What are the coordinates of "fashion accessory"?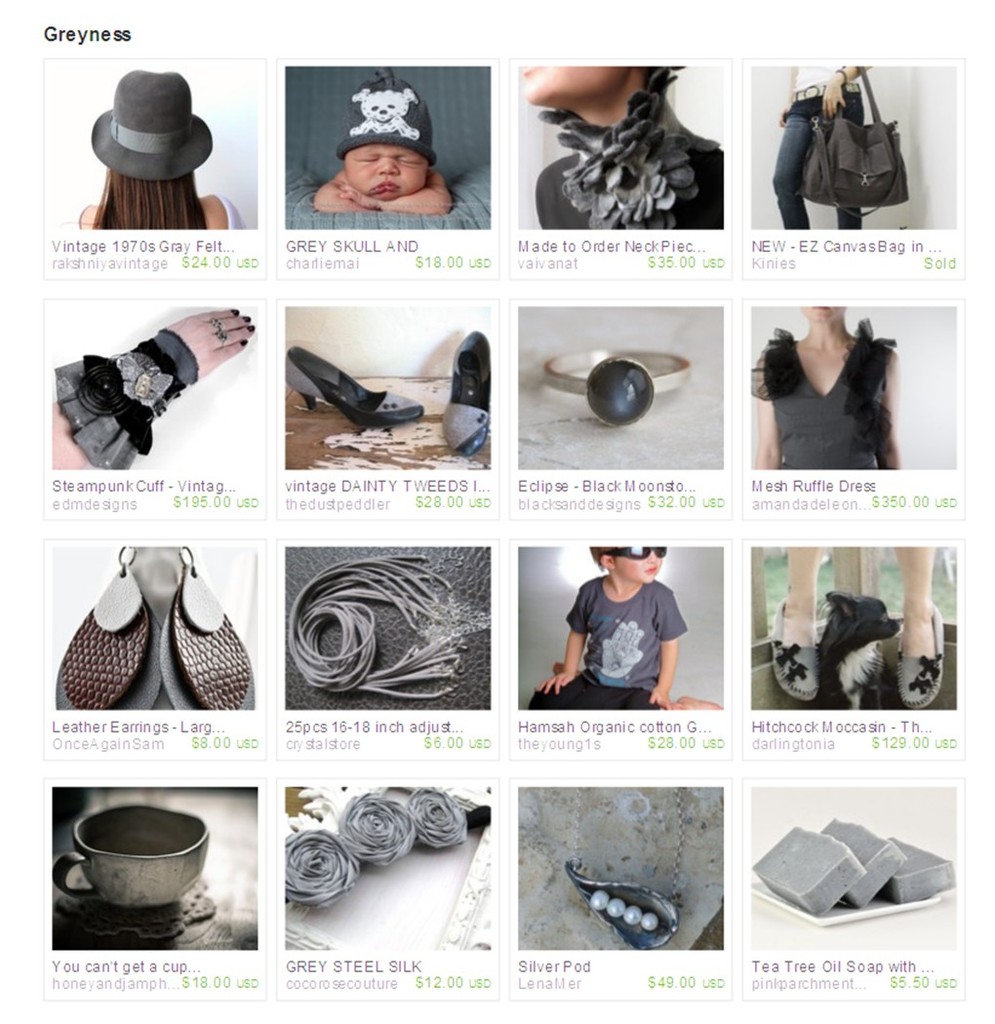
l=540, t=346, r=692, b=427.
